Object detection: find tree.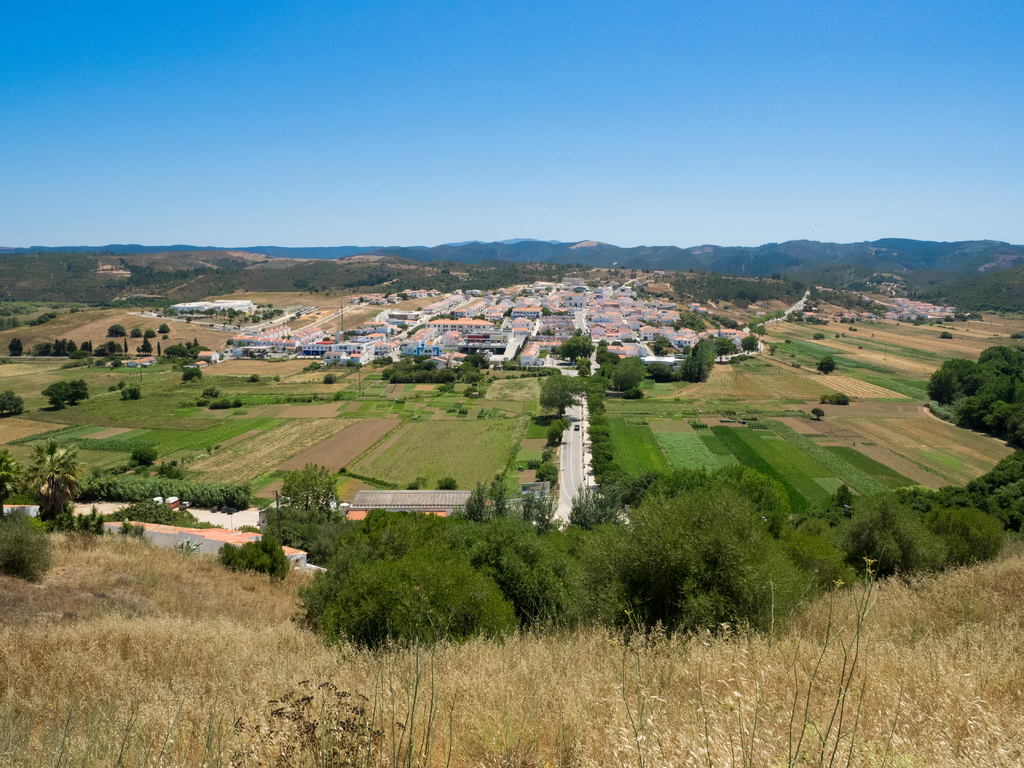
<box>535,460,560,479</box>.
